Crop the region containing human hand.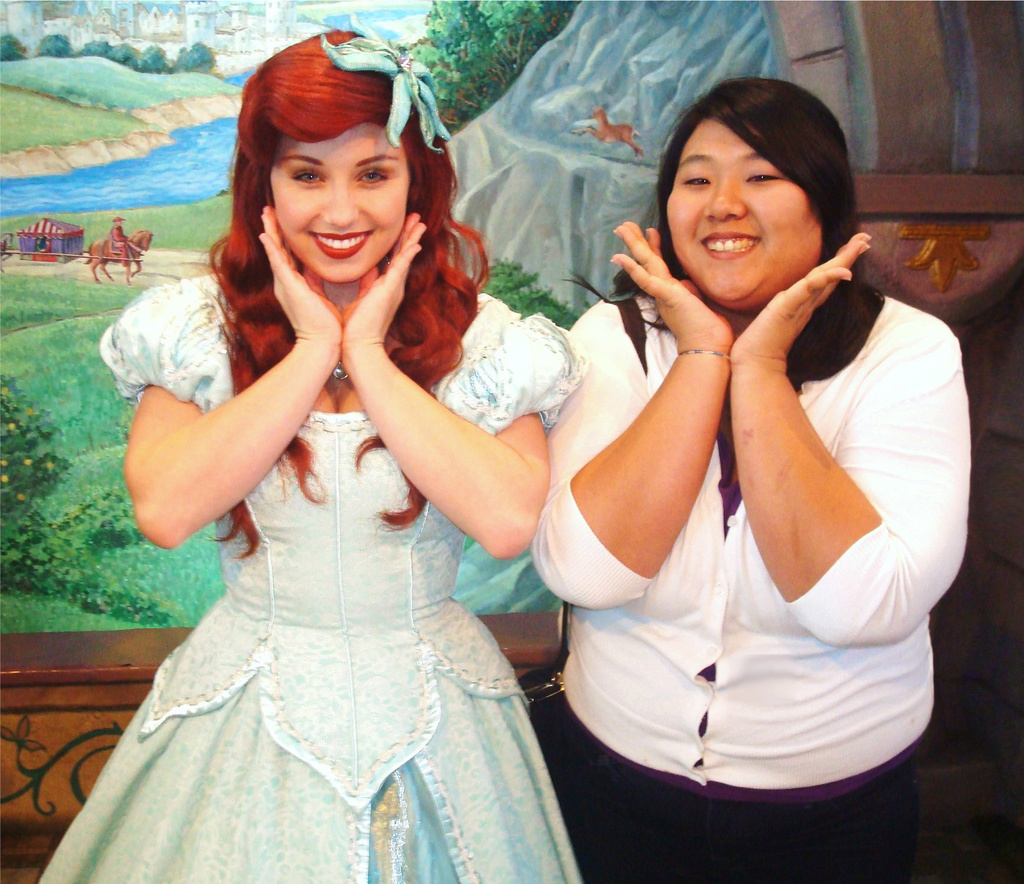
Crop region: [left=257, top=204, right=342, bottom=344].
